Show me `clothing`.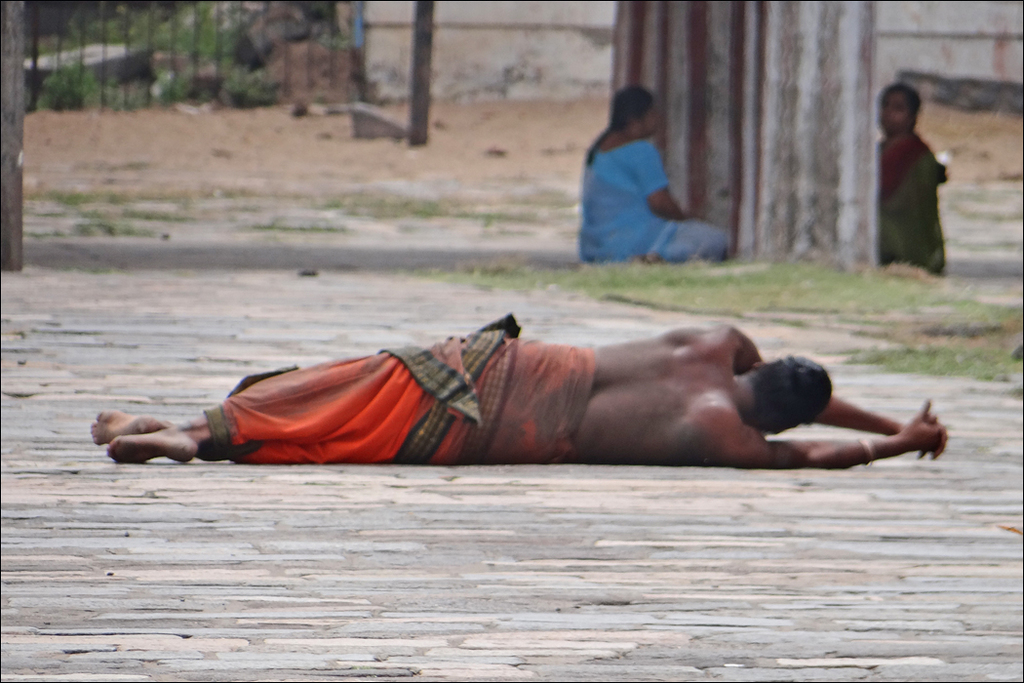
`clothing` is here: <box>202,311,598,463</box>.
